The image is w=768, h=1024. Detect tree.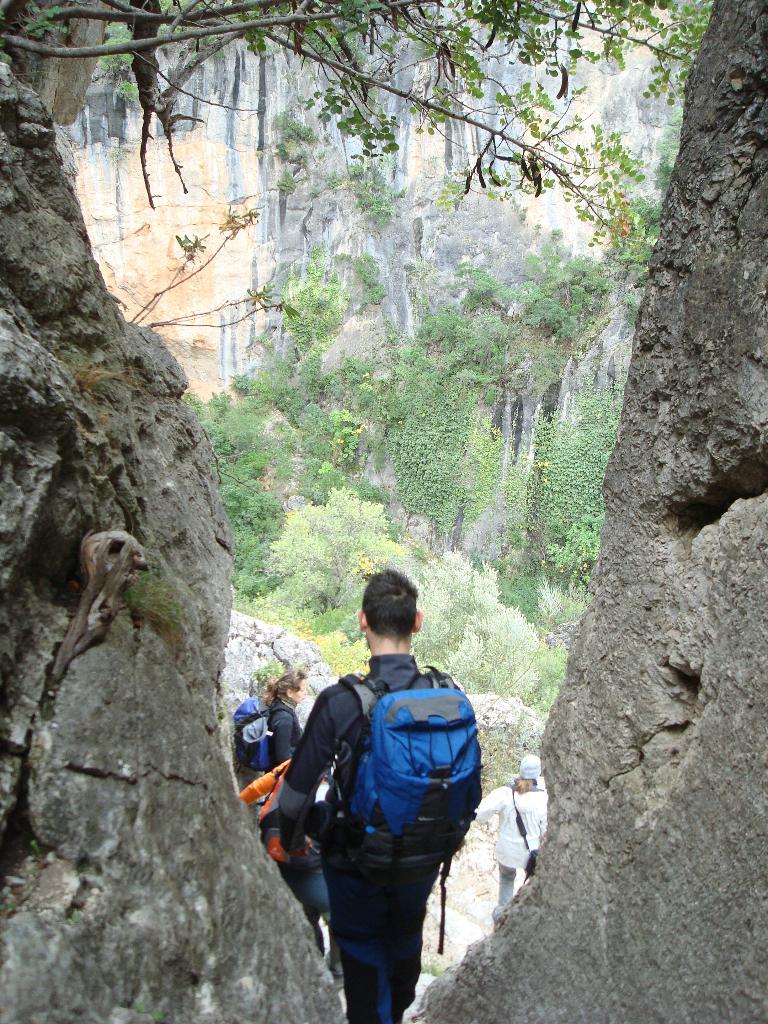
Detection: (342,519,500,659).
